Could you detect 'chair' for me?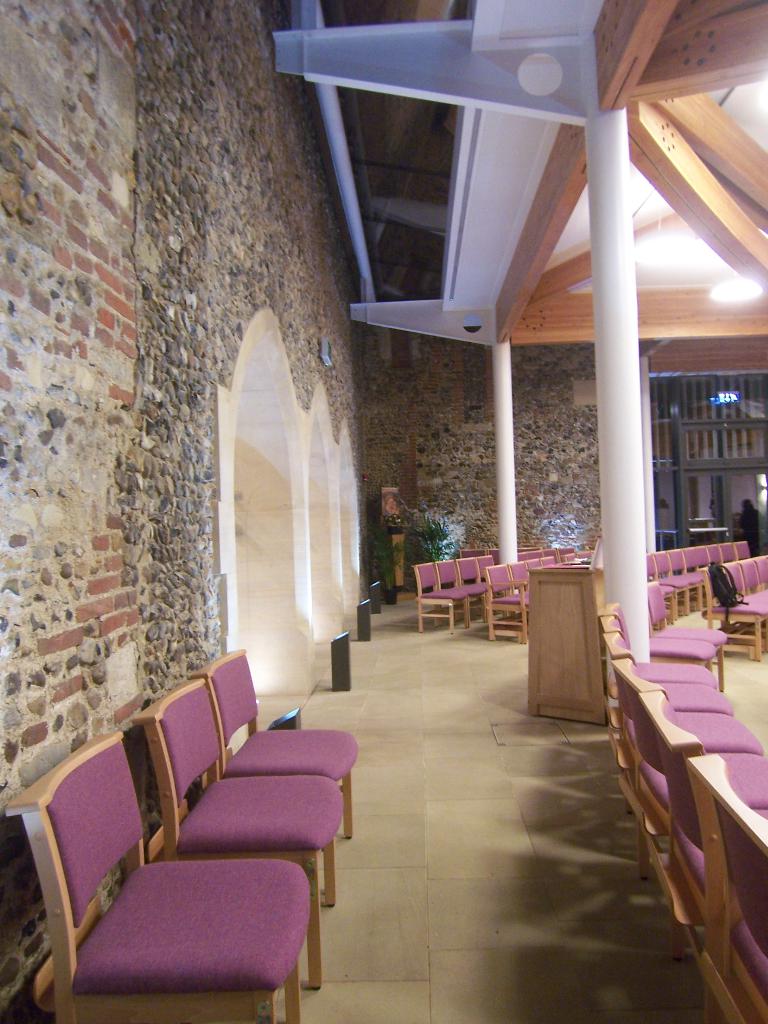
Detection result: <region>596, 602, 705, 742</region>.
